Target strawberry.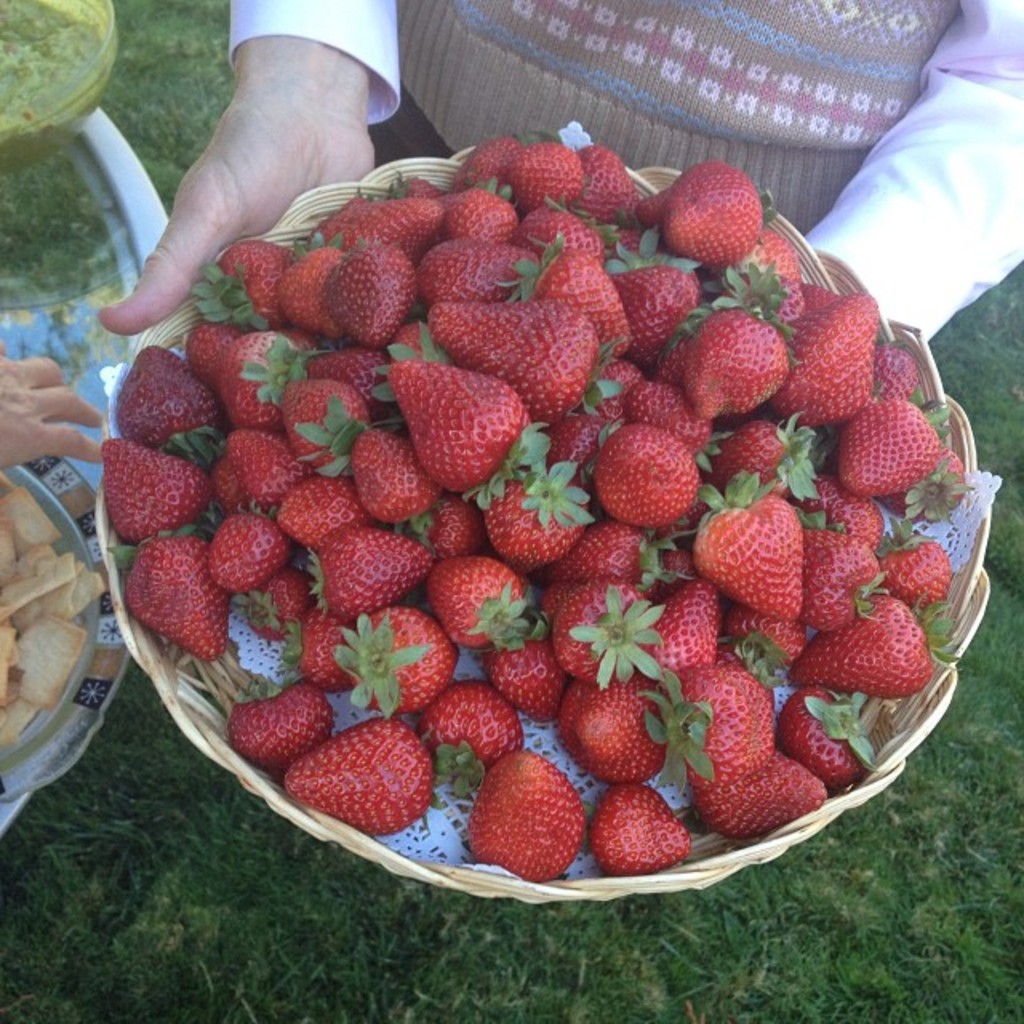
Target region: <bbox>379, 166, 442, 202</bbox>.
